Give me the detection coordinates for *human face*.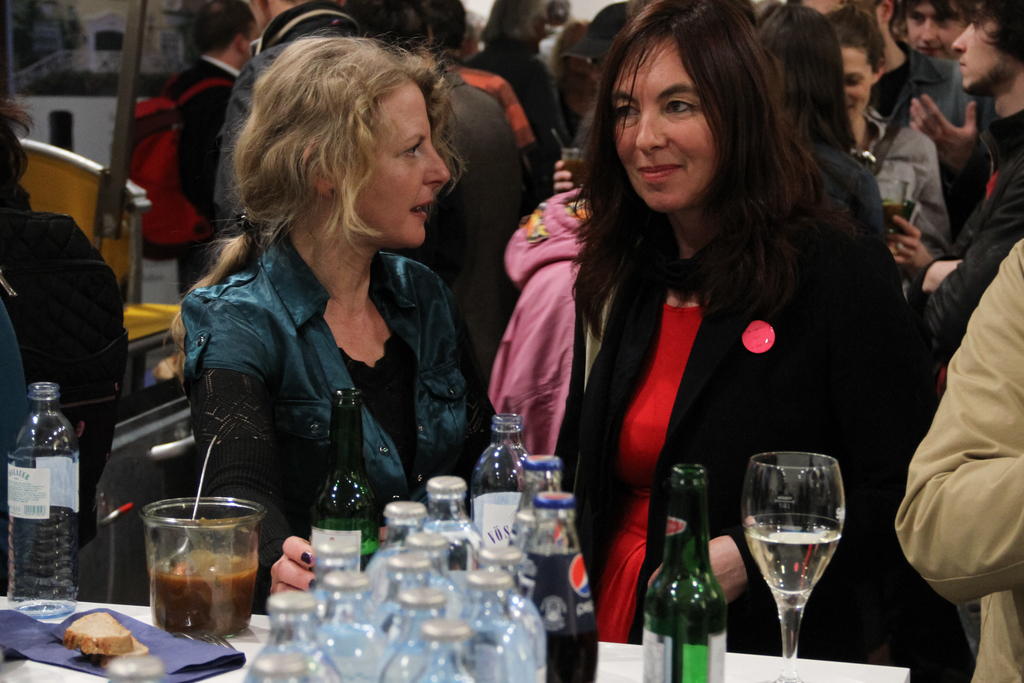
[900,0,972,59].
